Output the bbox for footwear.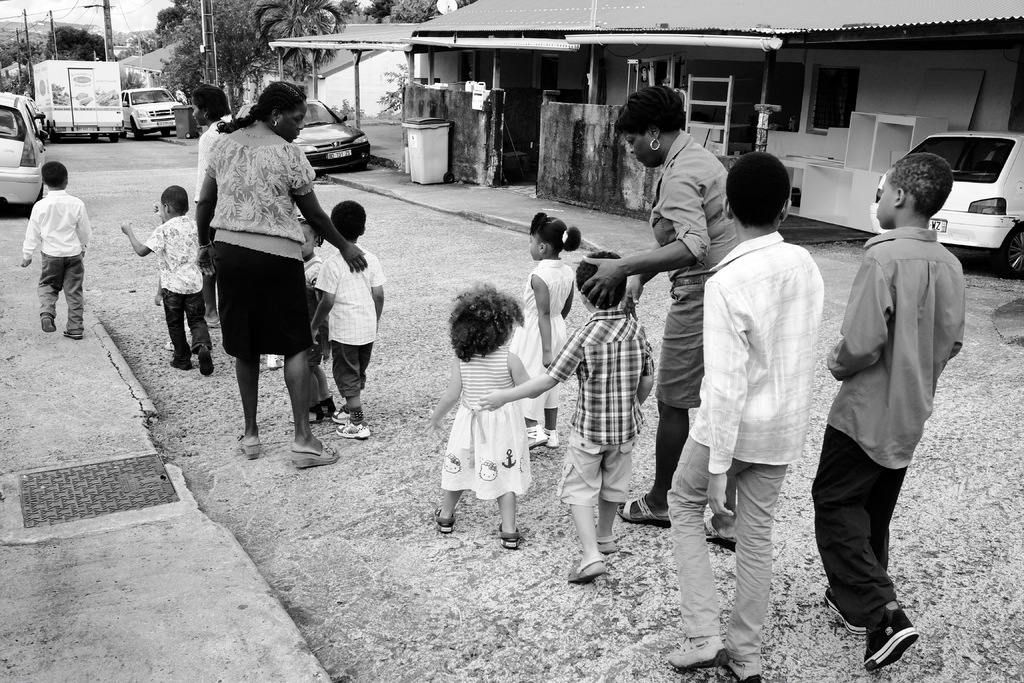
box(543, 426, 559, 450).
